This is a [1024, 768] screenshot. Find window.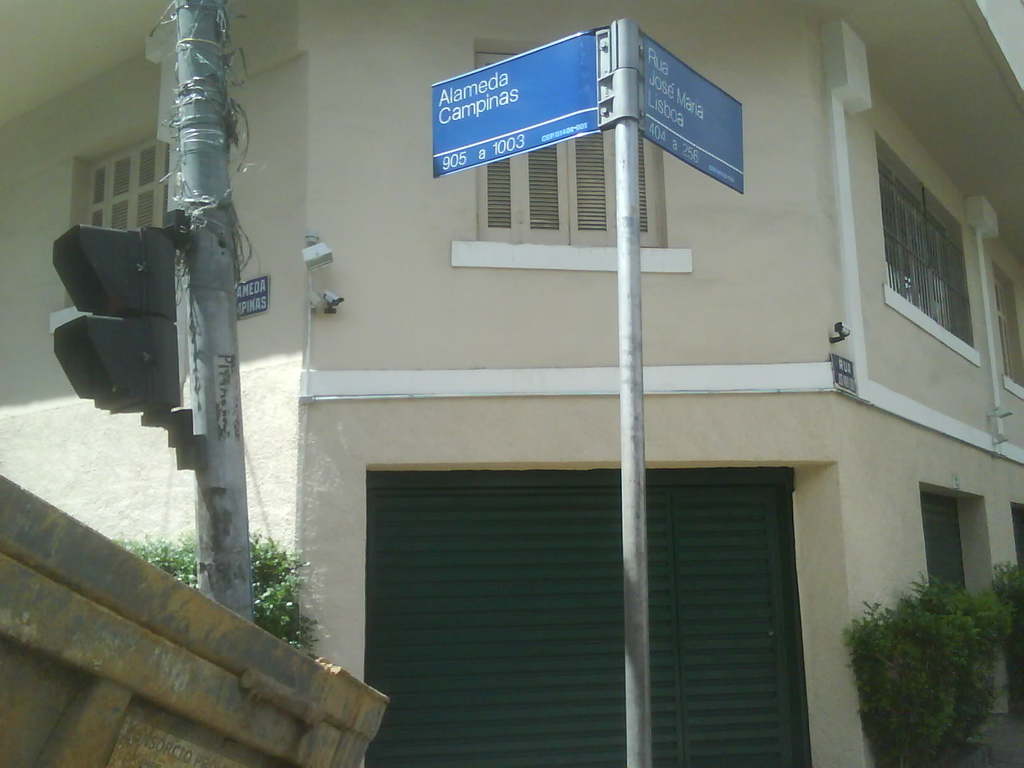
Bounding box: 924,484,998,595.
